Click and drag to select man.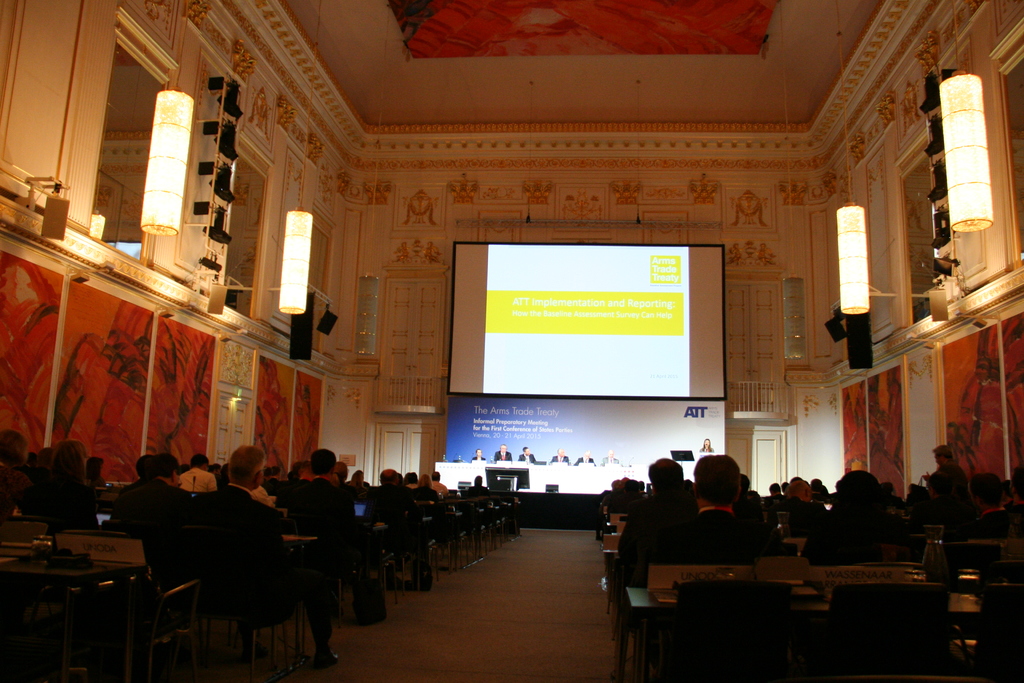
Selection: bbox(474, 472, 490, 499).
